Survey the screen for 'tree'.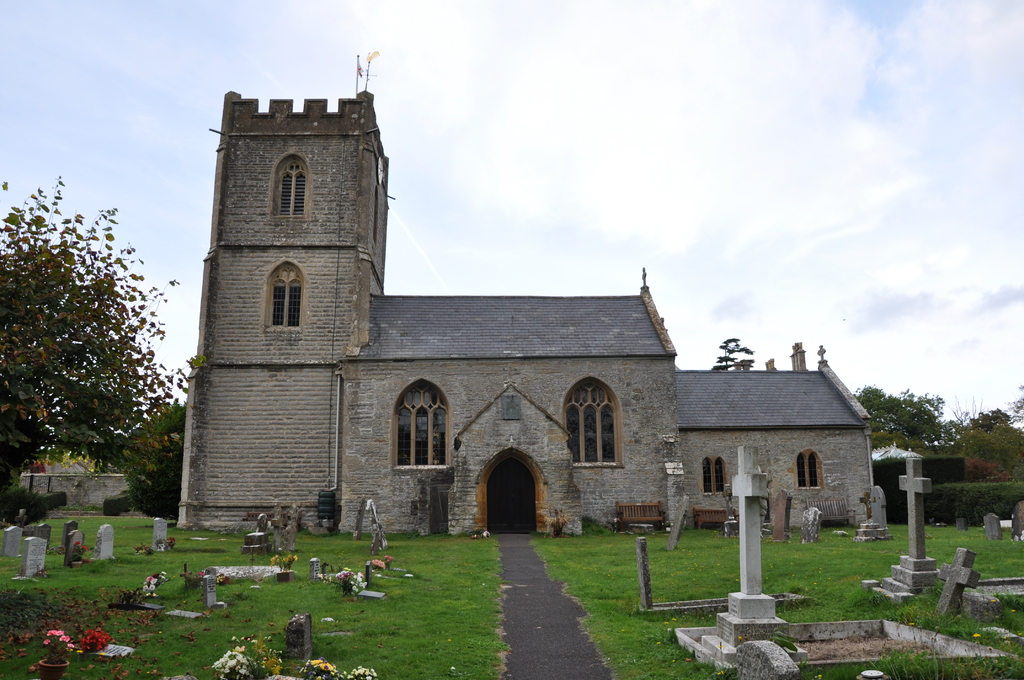
Survey found: 22 184 154 531.
